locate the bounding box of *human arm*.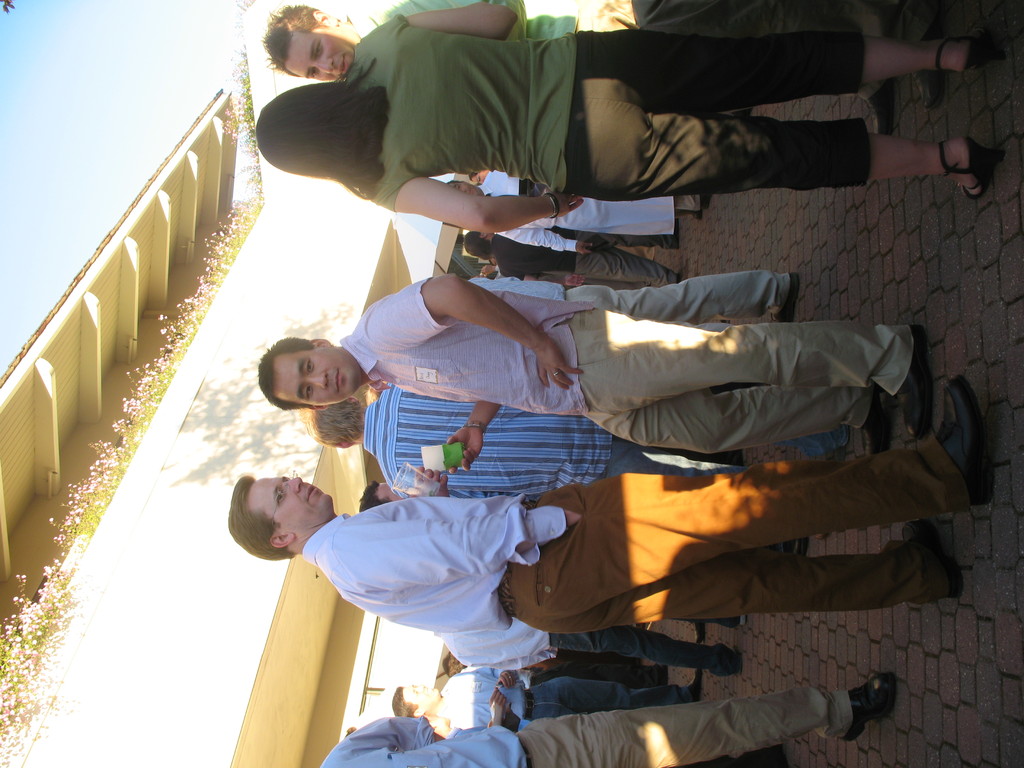
Bounding box: [319,492,589,585].
